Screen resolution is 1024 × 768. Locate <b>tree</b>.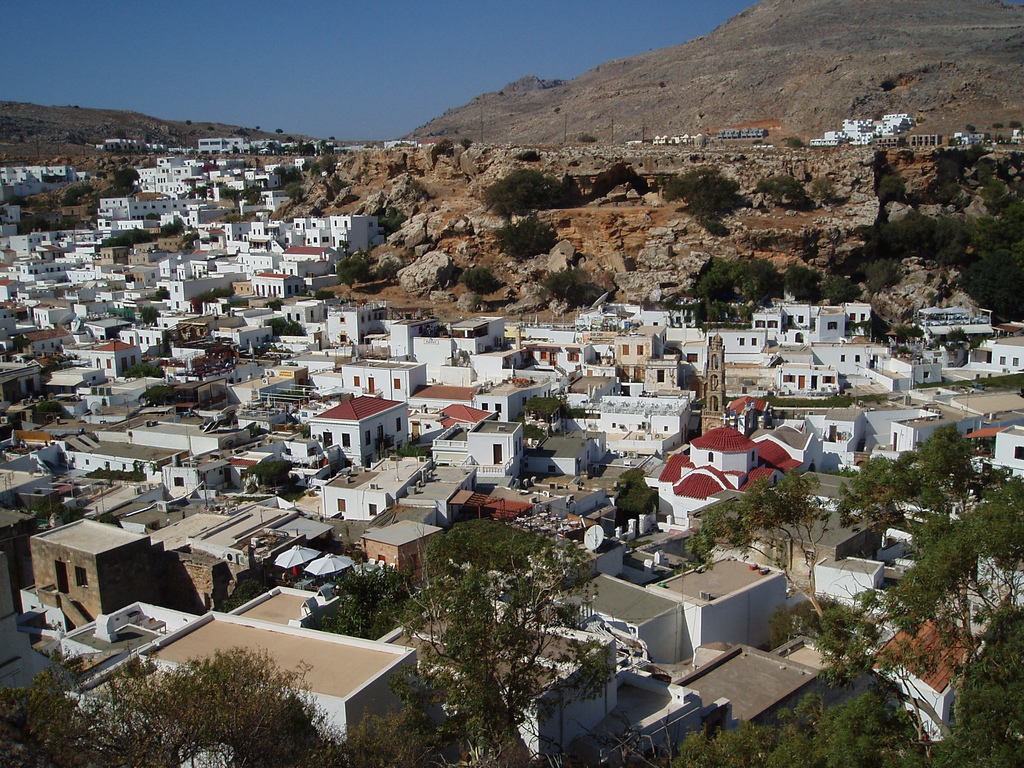
(674,694,924,767).
